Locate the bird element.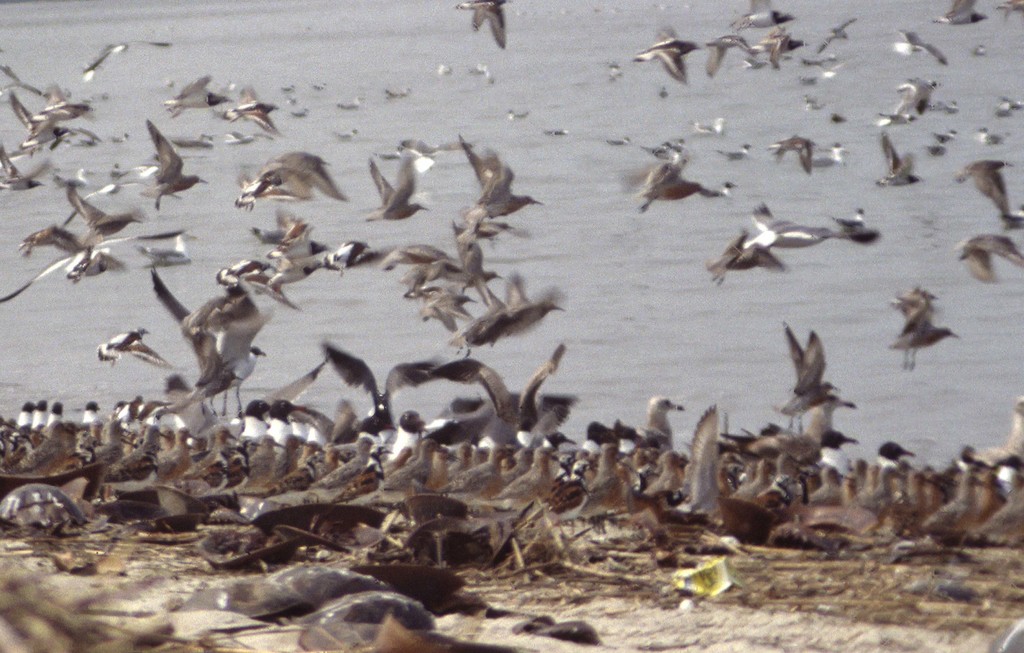
Element bbox: l=229, t=140, r=333, b=206.
